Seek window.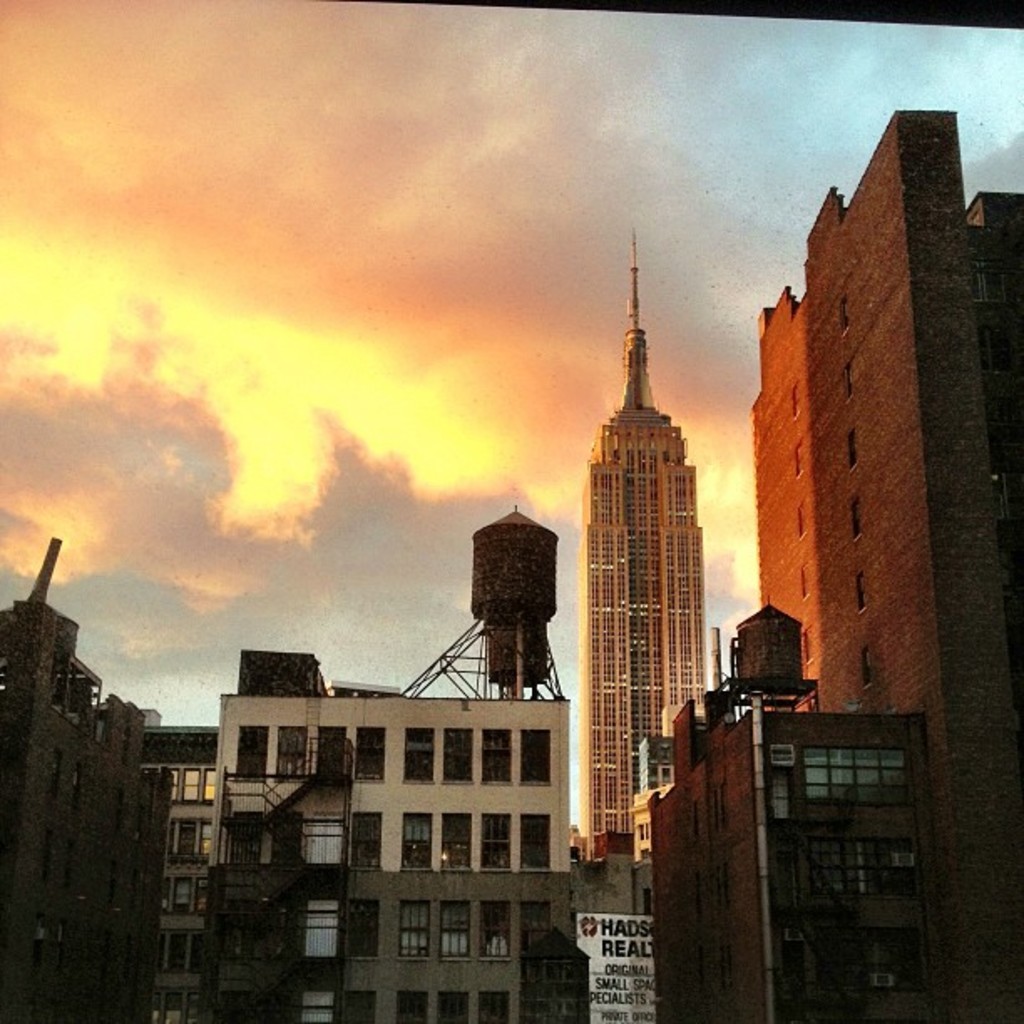
979/261/997/303.
